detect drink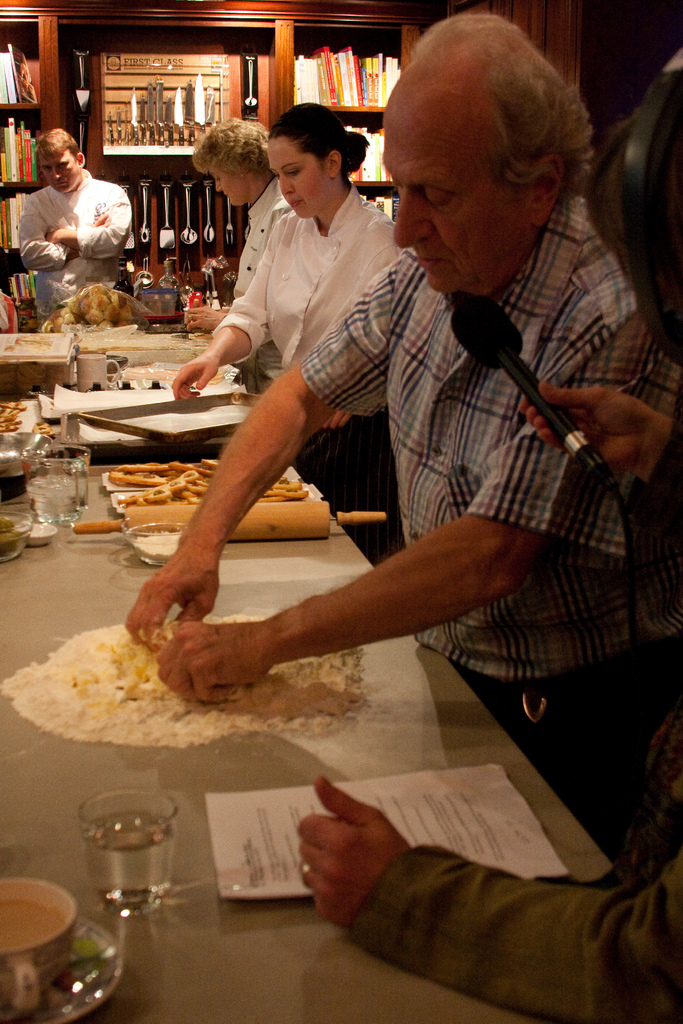
bbox(28, 477, 81, 512)
